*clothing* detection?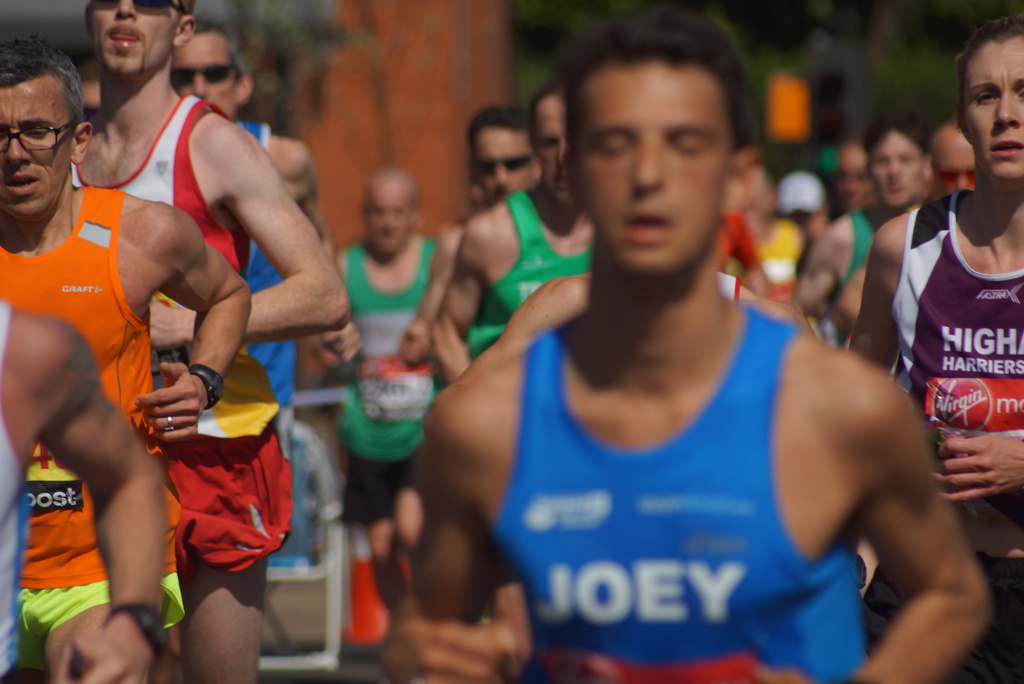
[851,188,1023,683]
